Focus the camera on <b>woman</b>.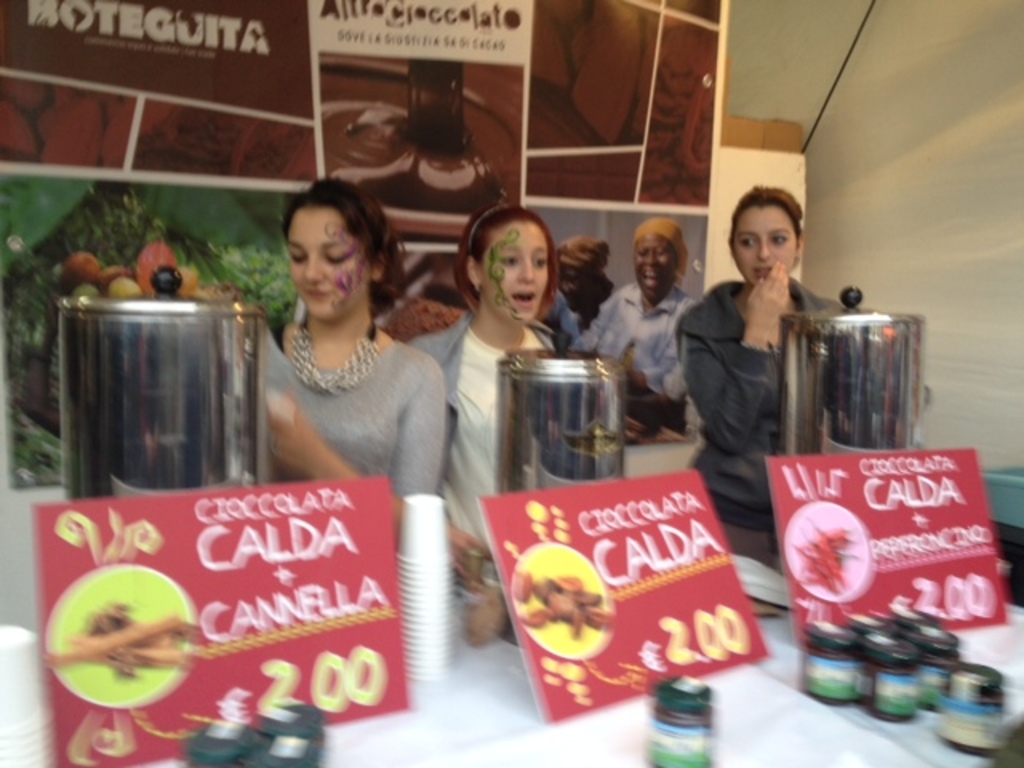
Focus region: [x1=264, y1=171, x2=454, y2=534].
